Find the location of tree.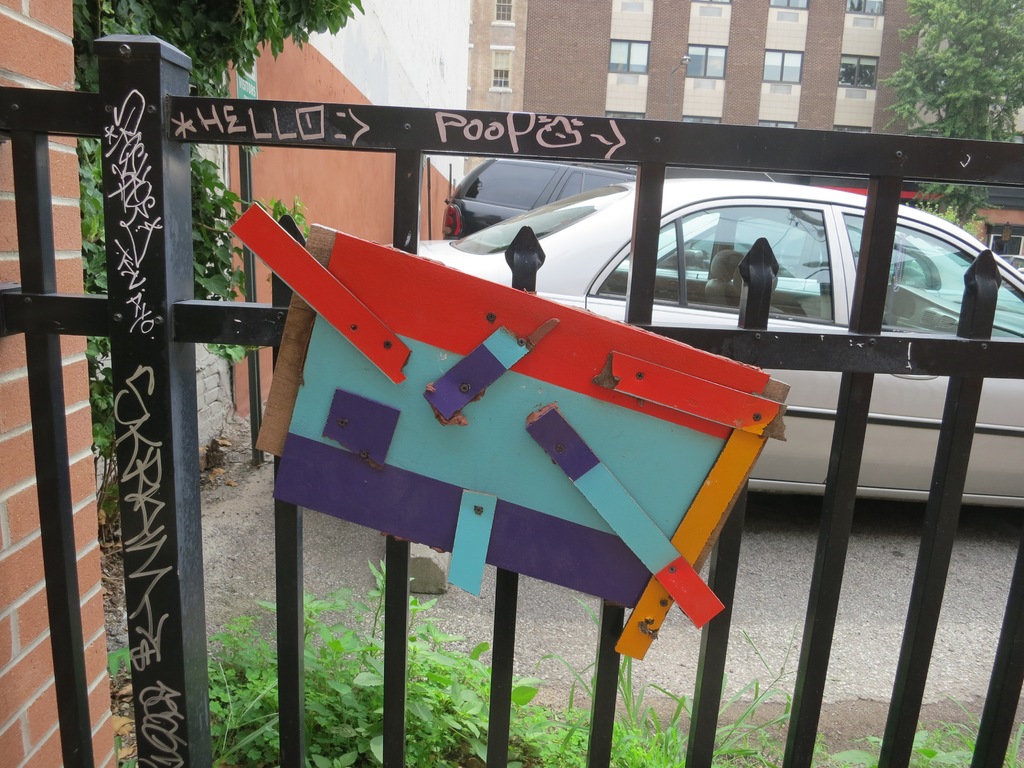
Location: 874 0 1023 229.
